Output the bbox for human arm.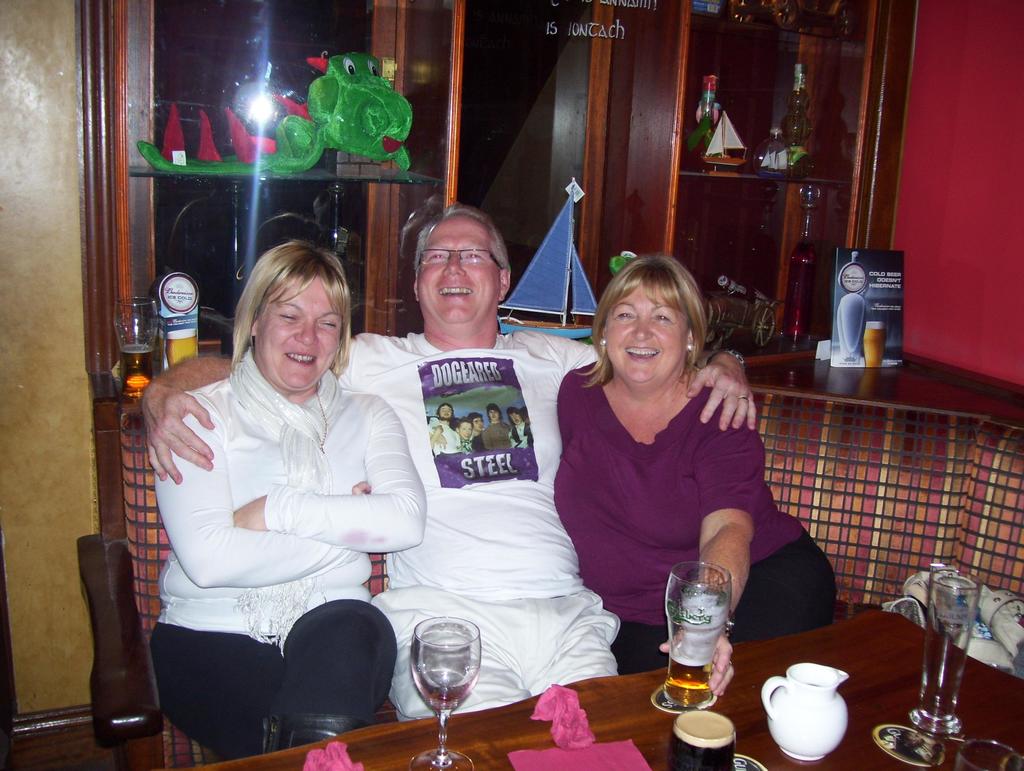
locate(518, 329, 760, 434).
